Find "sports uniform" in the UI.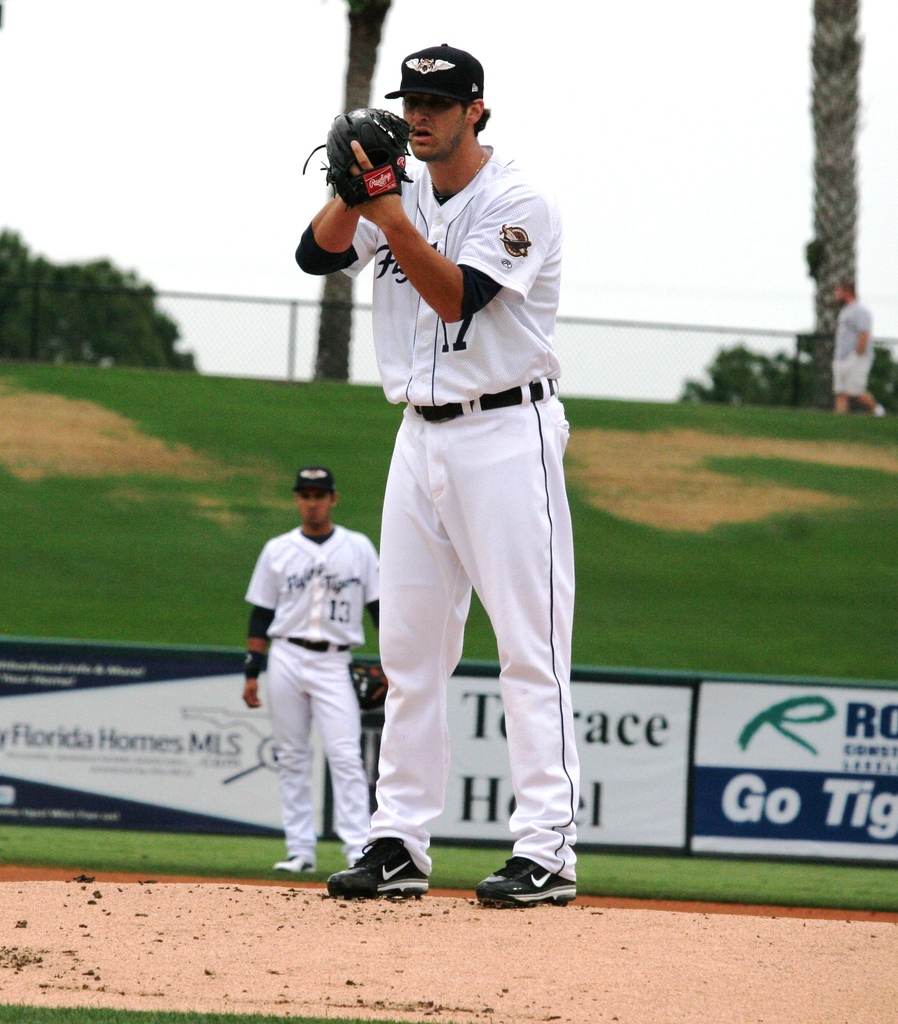
UI element at BBox(294, 32, 579, 915).
